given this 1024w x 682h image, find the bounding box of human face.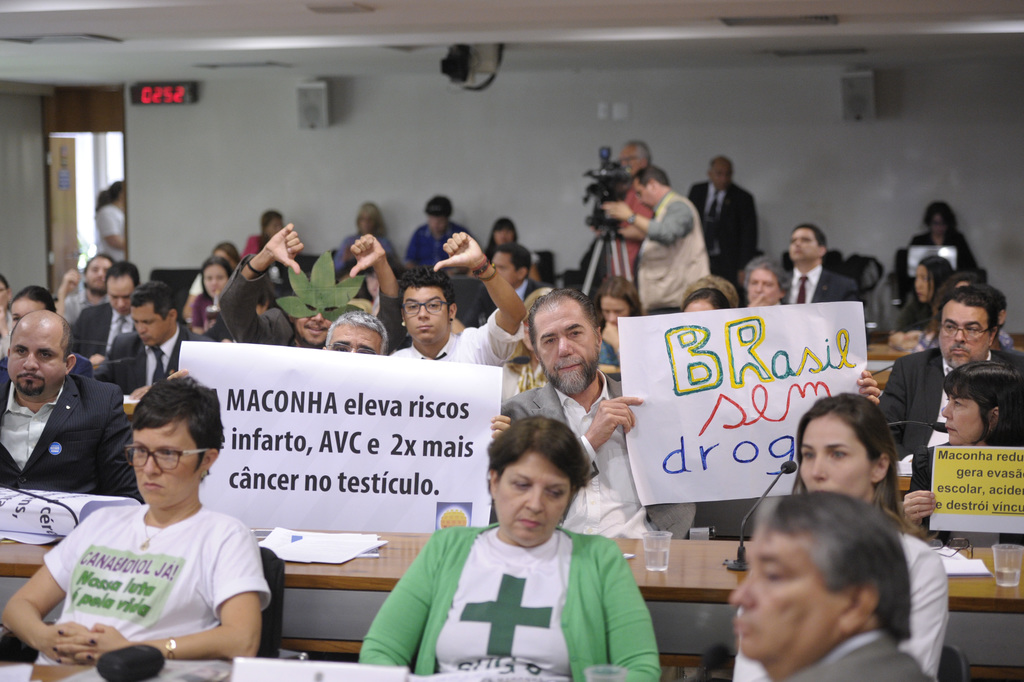
l=616, t=145, r=641, b=176.
